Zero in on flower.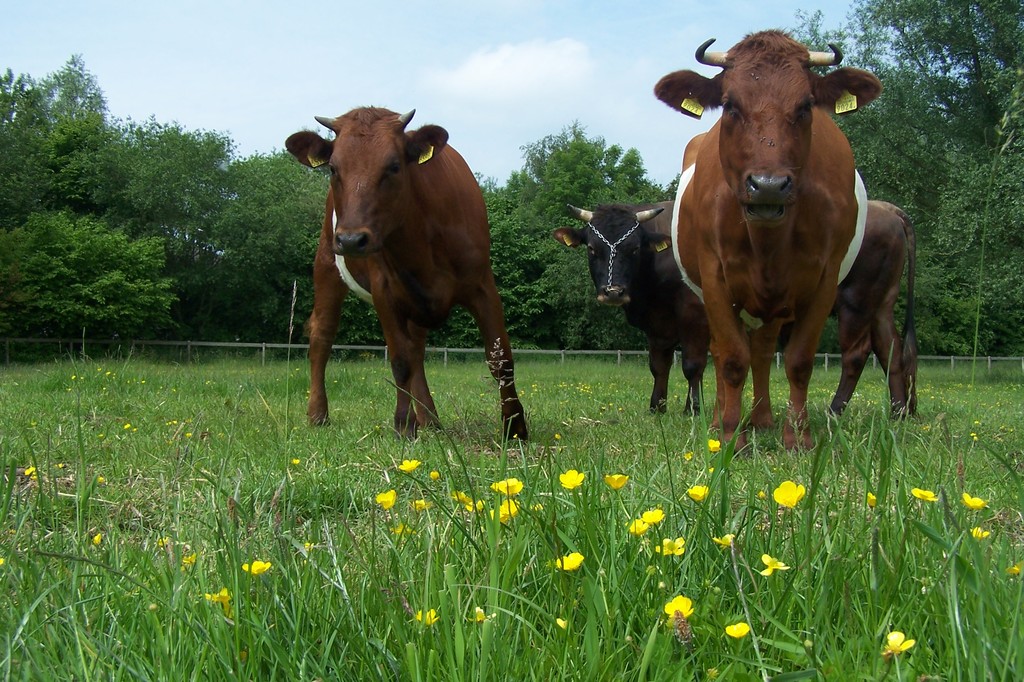
Zeroed in: (left=417, top=608, right=439, bottom=624).
